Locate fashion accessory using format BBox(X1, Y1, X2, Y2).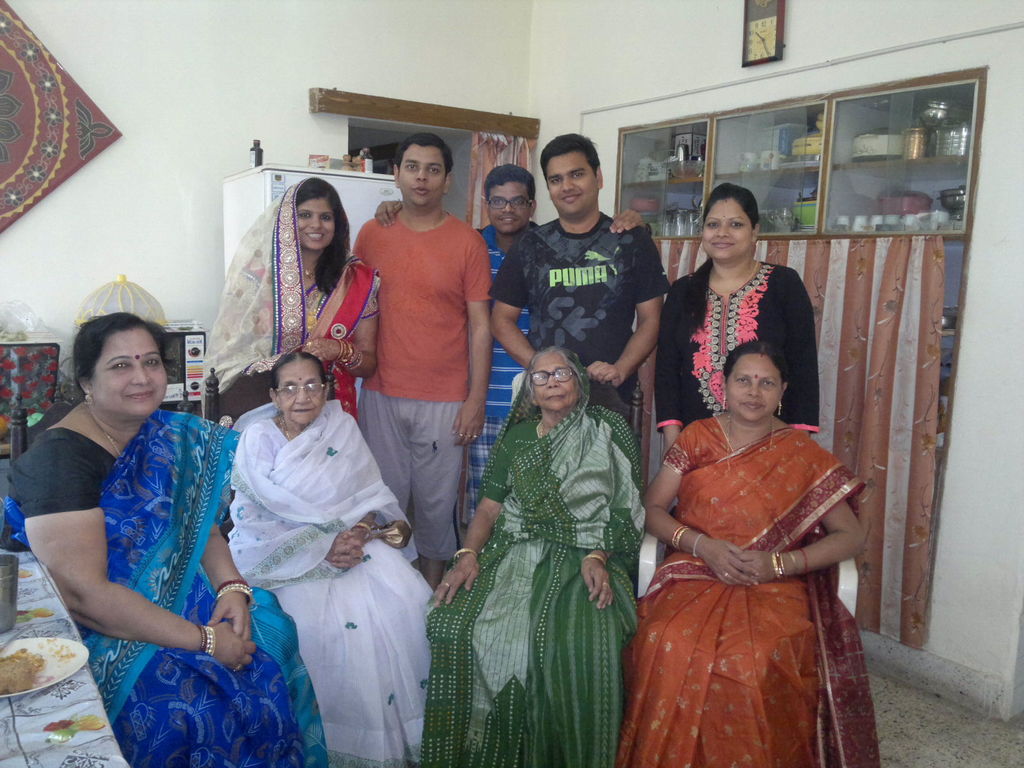
BBox(600, 580, 611, 587).
